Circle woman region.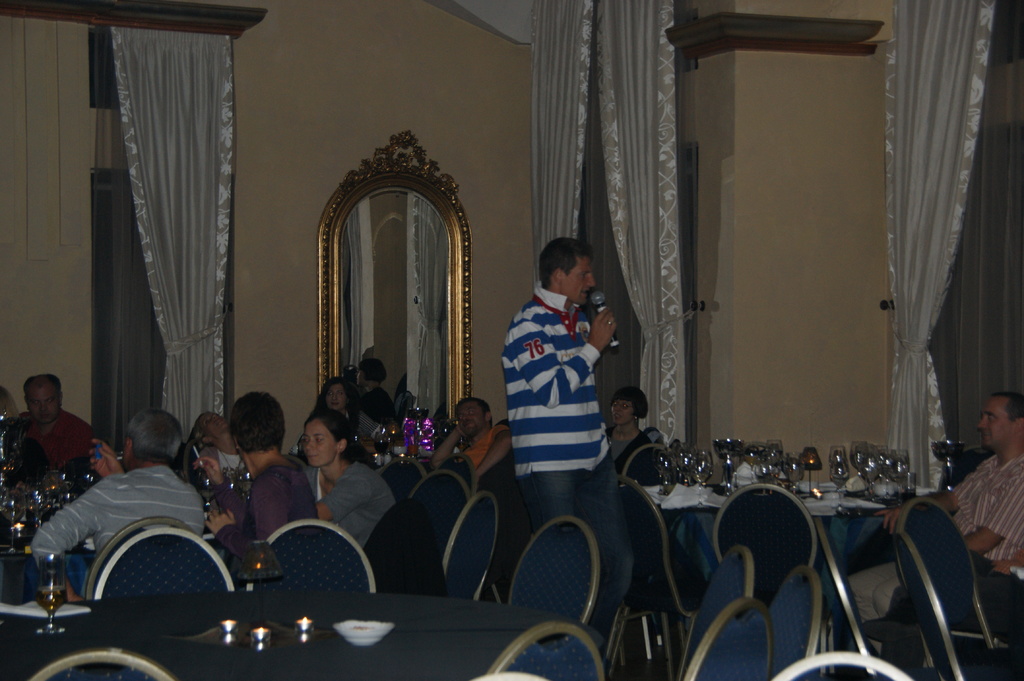
Region: region(300, 408, 397, 544).
